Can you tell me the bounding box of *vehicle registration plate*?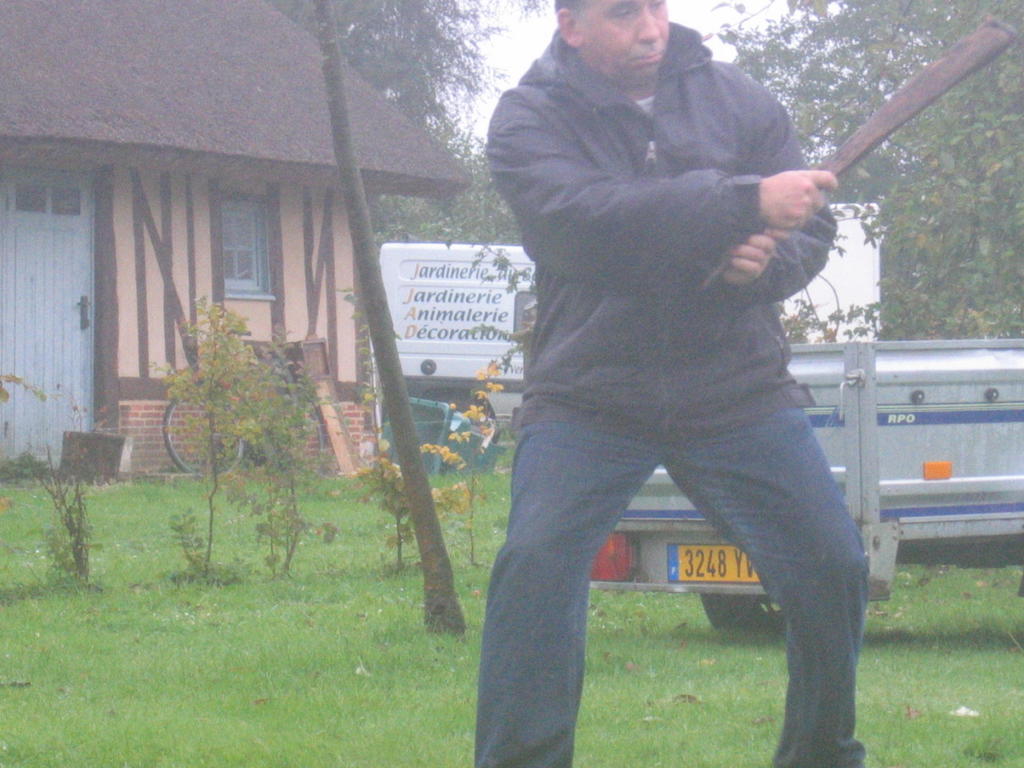
Rect(667, 540, 762, 586).
